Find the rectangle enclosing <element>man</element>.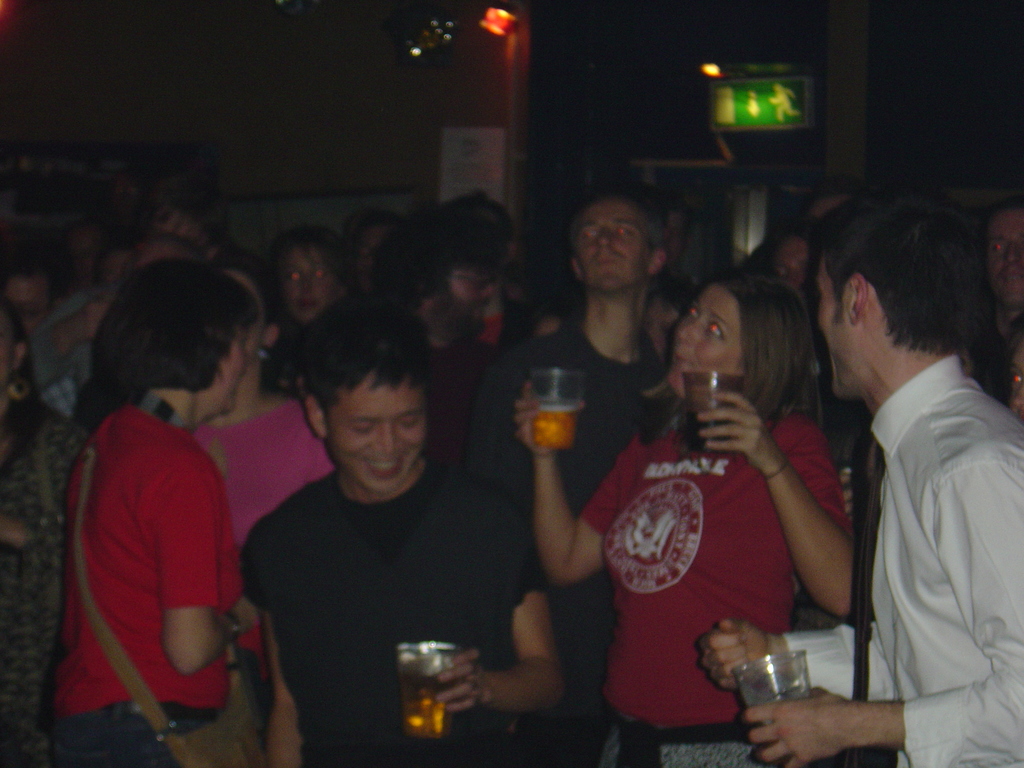
left=0, top=262, right=77, bottom=422.
